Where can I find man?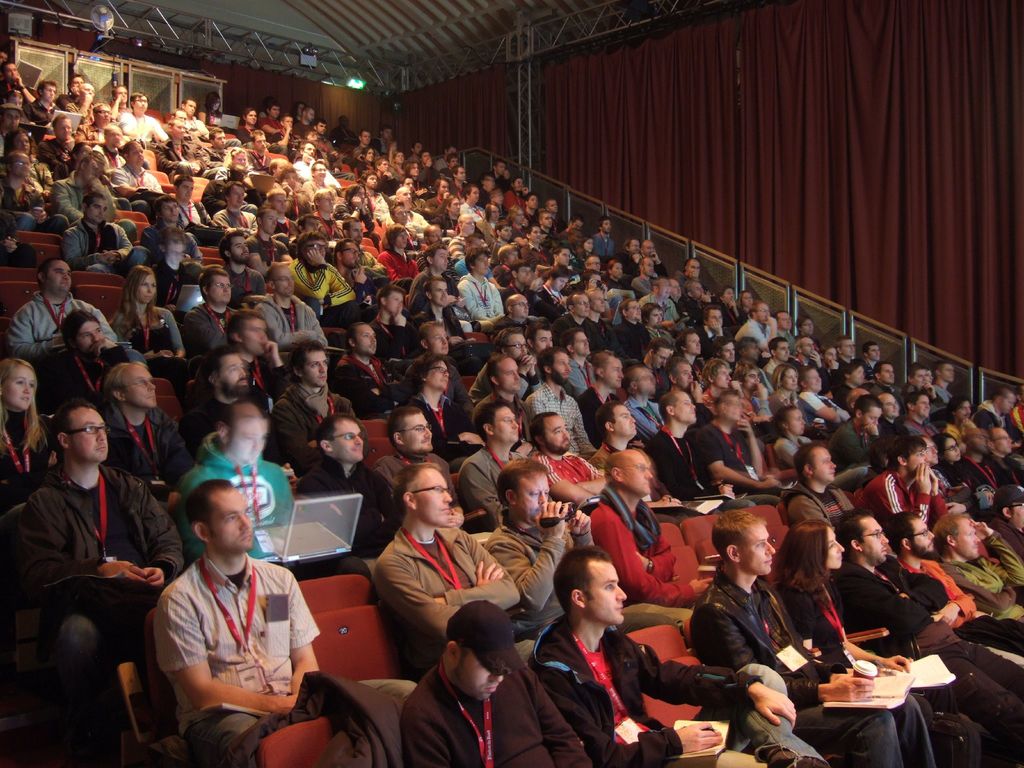
You can find it at (429, 182, 451, 214).
